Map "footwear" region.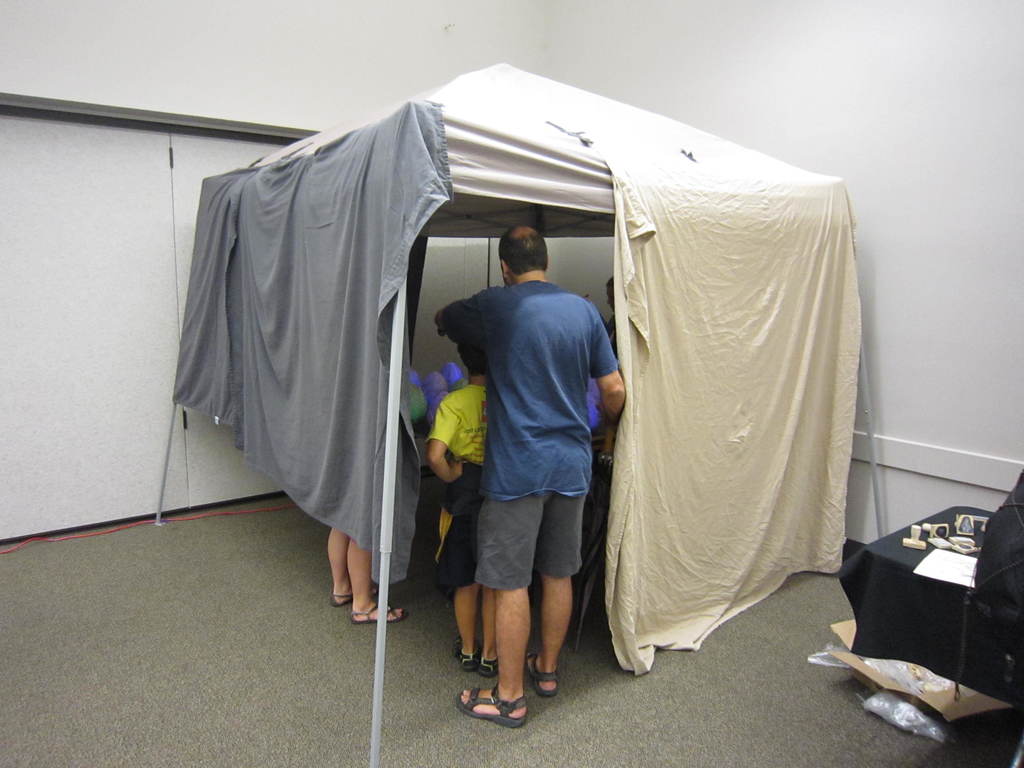
Mapped to region(481, 650, 499, 673).
